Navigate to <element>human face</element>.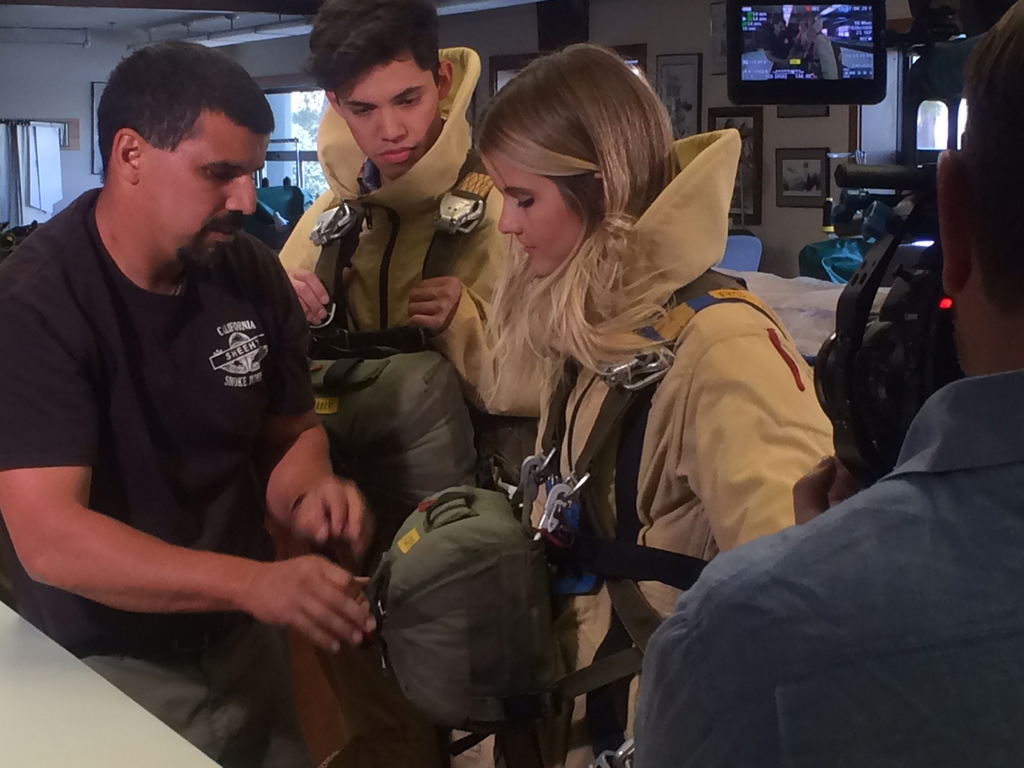
Navigation target: [138, 108, 273, 274].
